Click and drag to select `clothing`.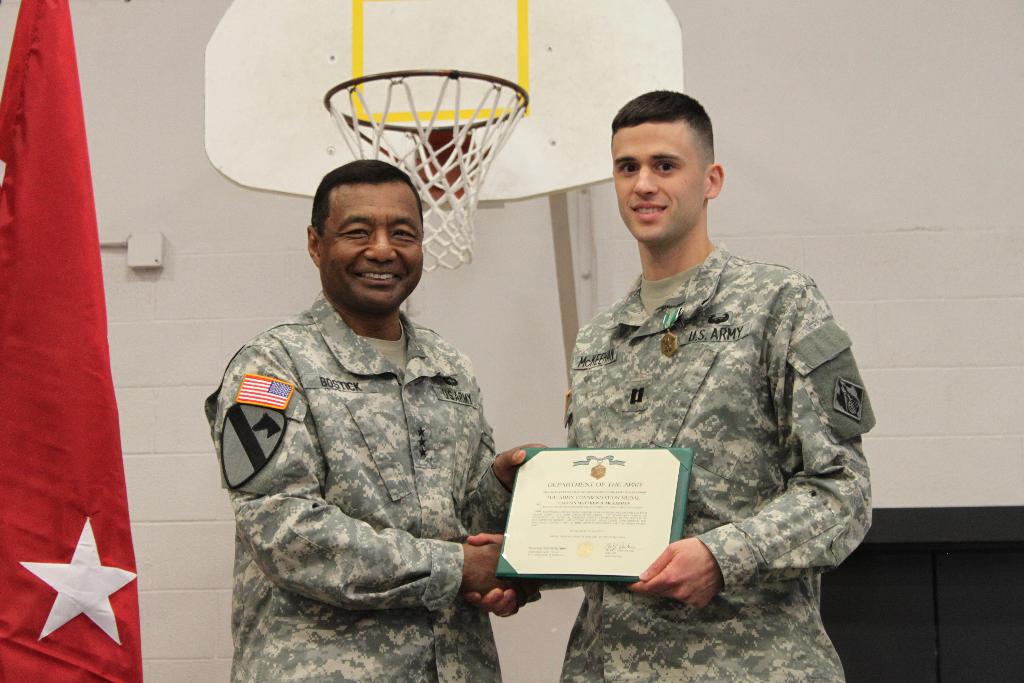
Selection: {"x1": 205, "y1": 290, "x2": 513, "y2": 682}.
